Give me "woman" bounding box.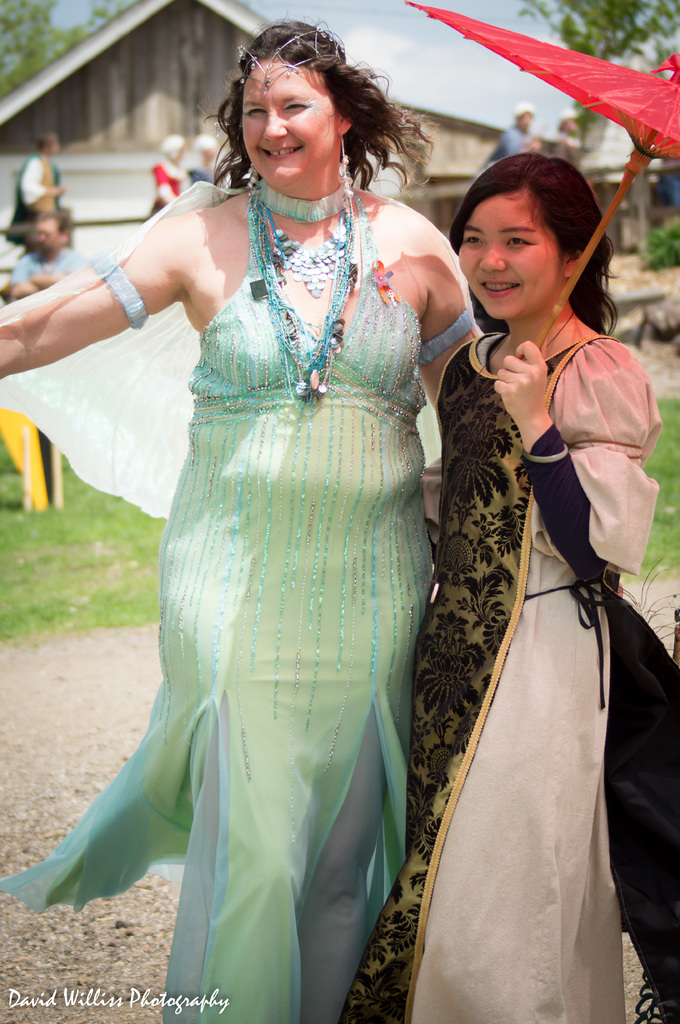
box(49, 37, 494, 998).
